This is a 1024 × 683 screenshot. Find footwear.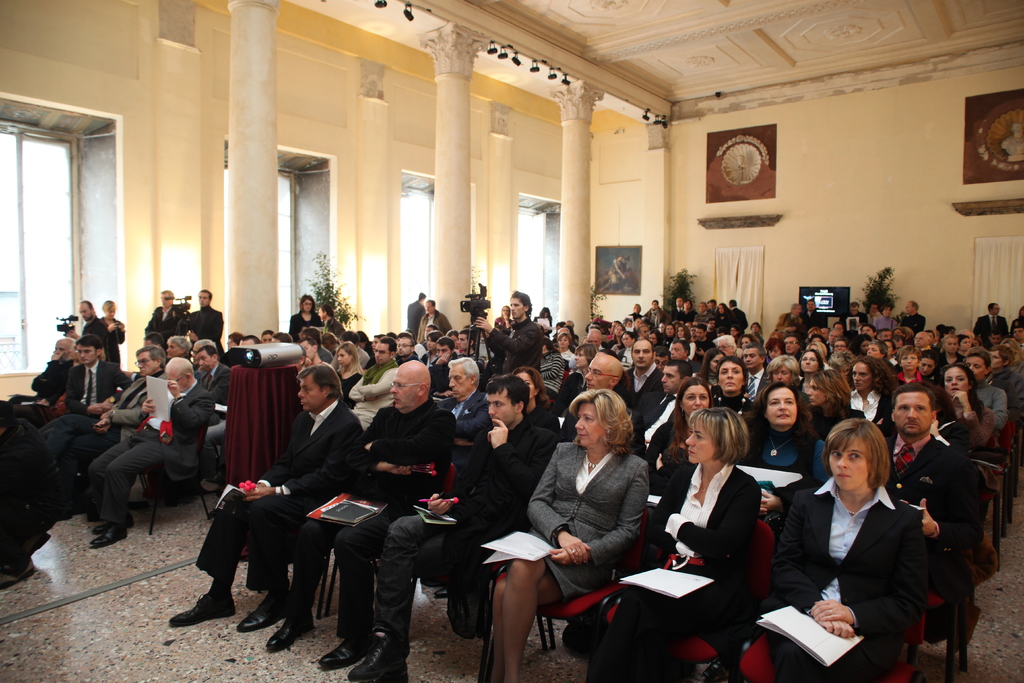
Bounding box: 221/595/300/652.
